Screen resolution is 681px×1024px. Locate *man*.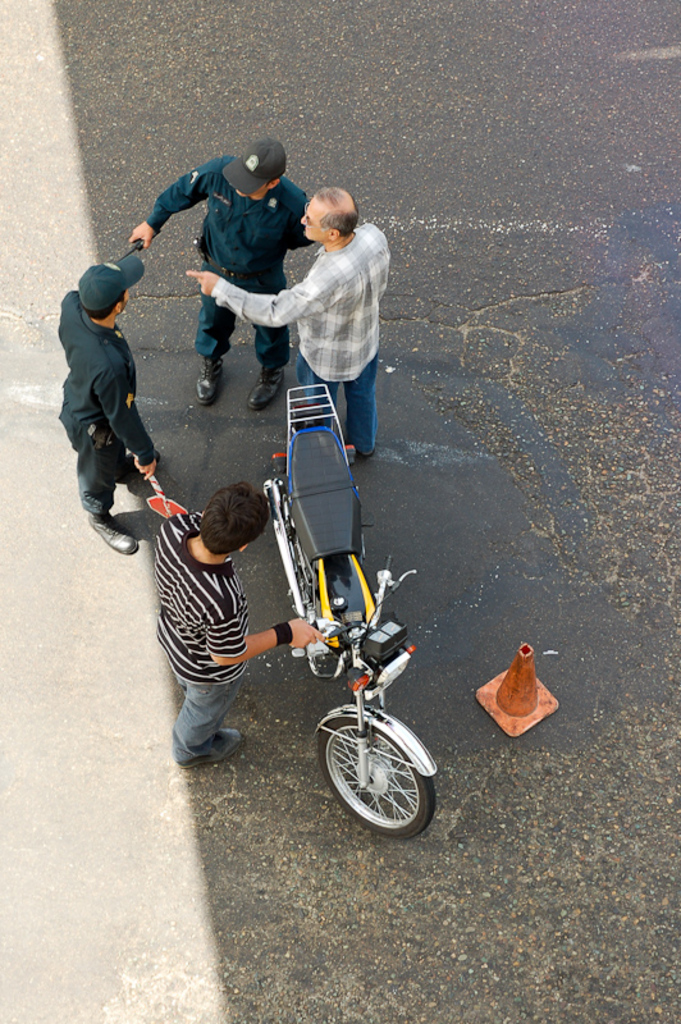
select_region(127, 134, 314, 412).
